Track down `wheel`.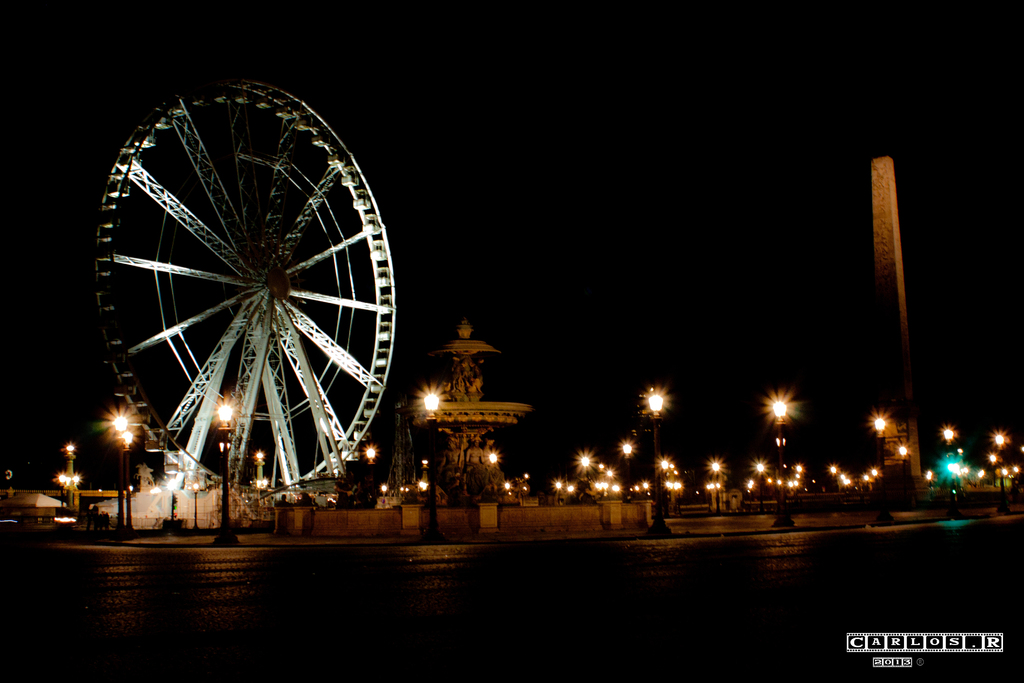
Tracked to l=99, t=70, r=403, b=490.
